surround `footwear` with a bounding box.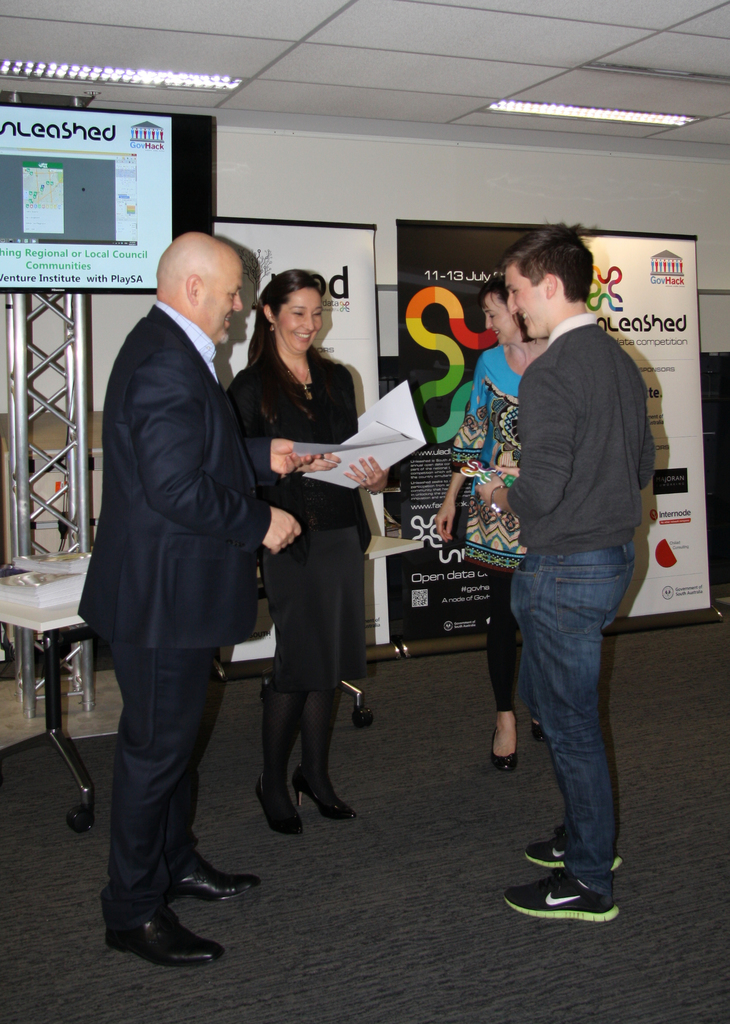
rect(103, 911, 223, 962).
